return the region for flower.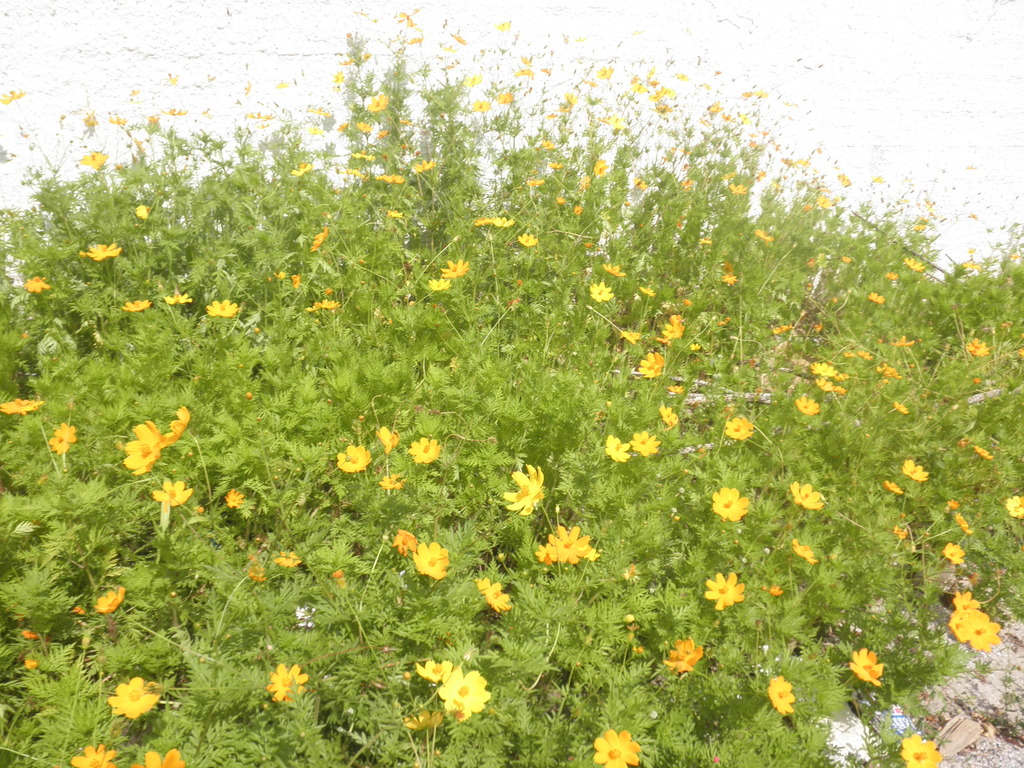
[left=414, top=655, right=456, bottom=684].
